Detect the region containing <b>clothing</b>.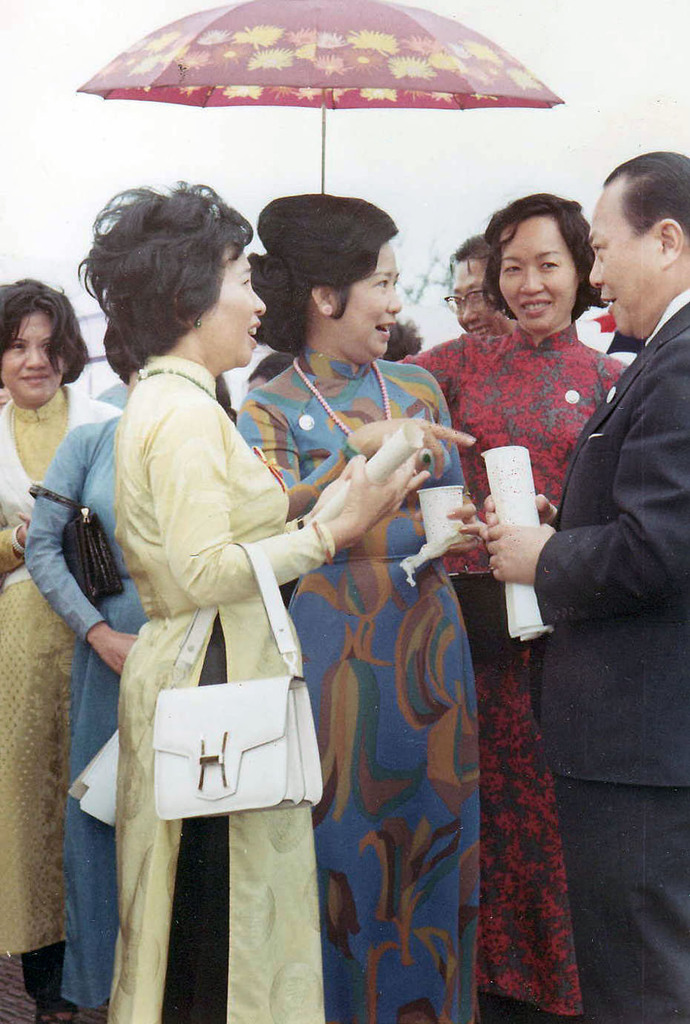
<box>387,320,640,1013</box>.
